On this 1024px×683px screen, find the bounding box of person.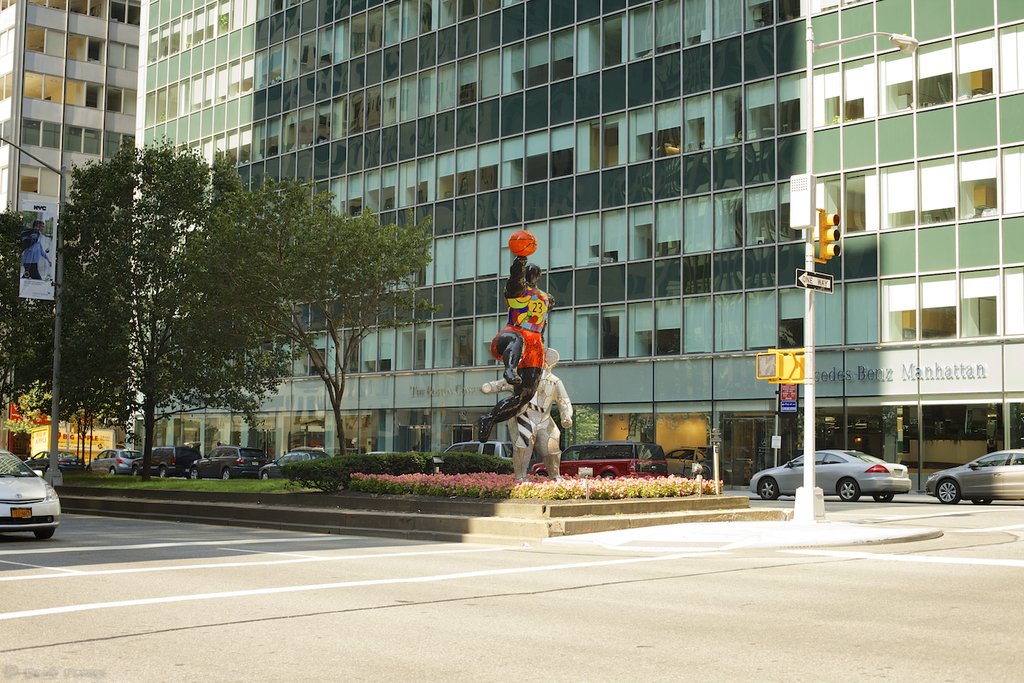
Bounding box: BBox(14, 216, 52, 280).
